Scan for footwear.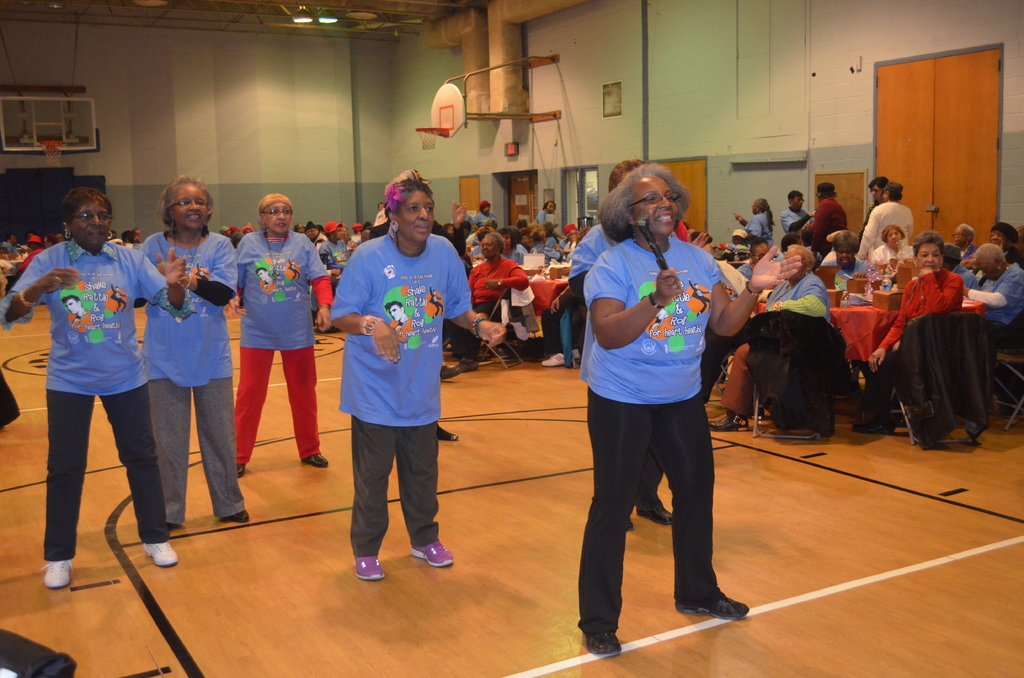
Scan result: bbox(709, 410, 743, 430).
